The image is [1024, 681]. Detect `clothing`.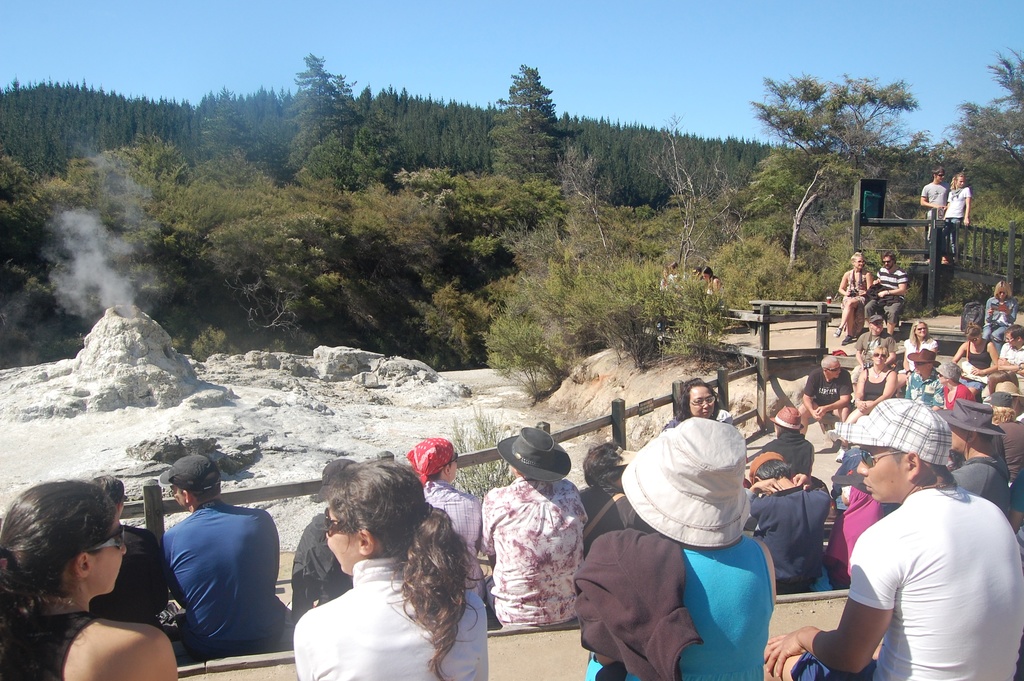
Detection: (x1=829, y1=443, x2=861, y2=494).
